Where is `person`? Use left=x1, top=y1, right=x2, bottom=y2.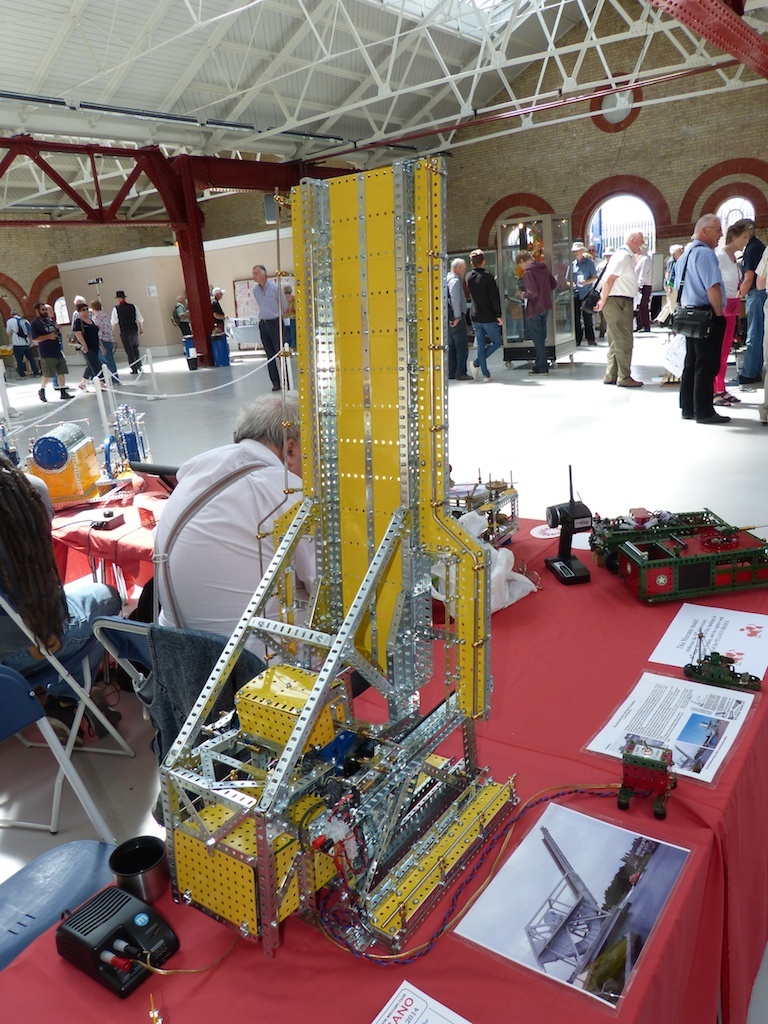
left=251, top=268, right=292, bottom=392.
